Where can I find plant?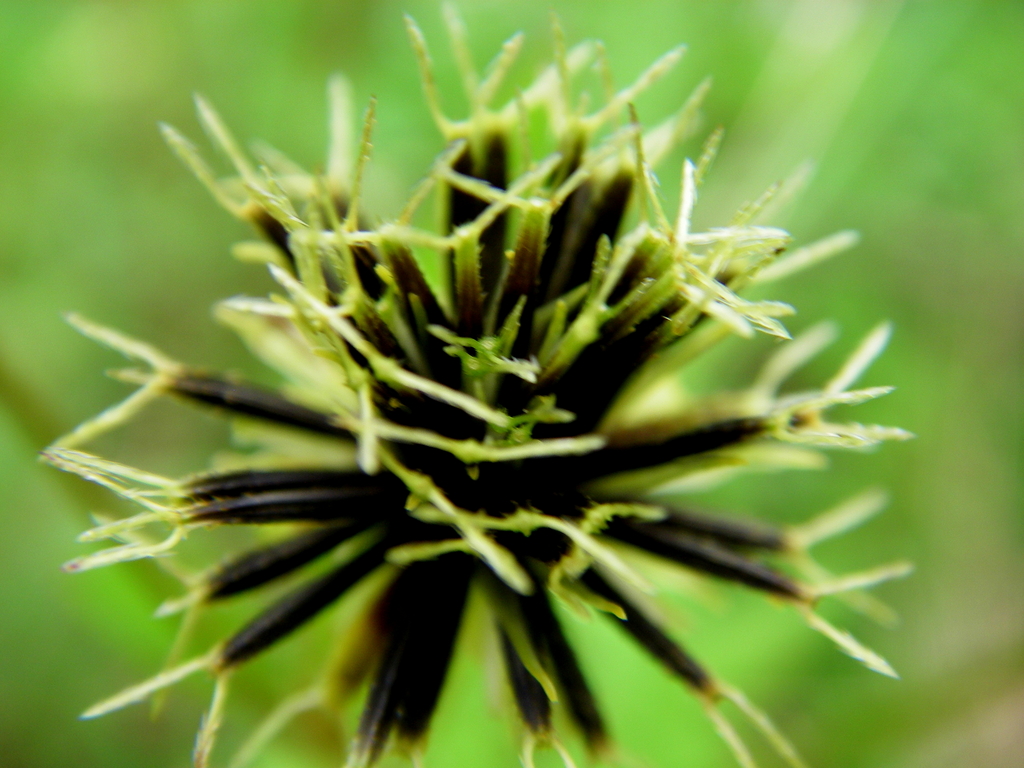
You can find it at l=36, t=0, r=915, b=767.
